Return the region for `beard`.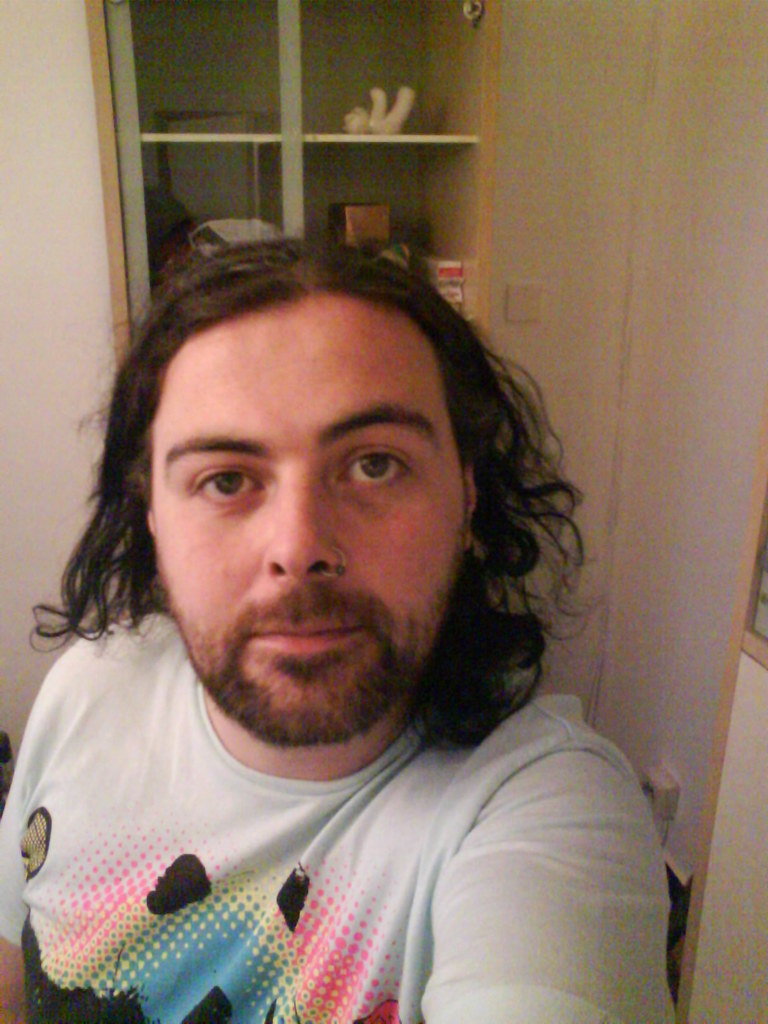
box=[163, 600, 428, 753].
